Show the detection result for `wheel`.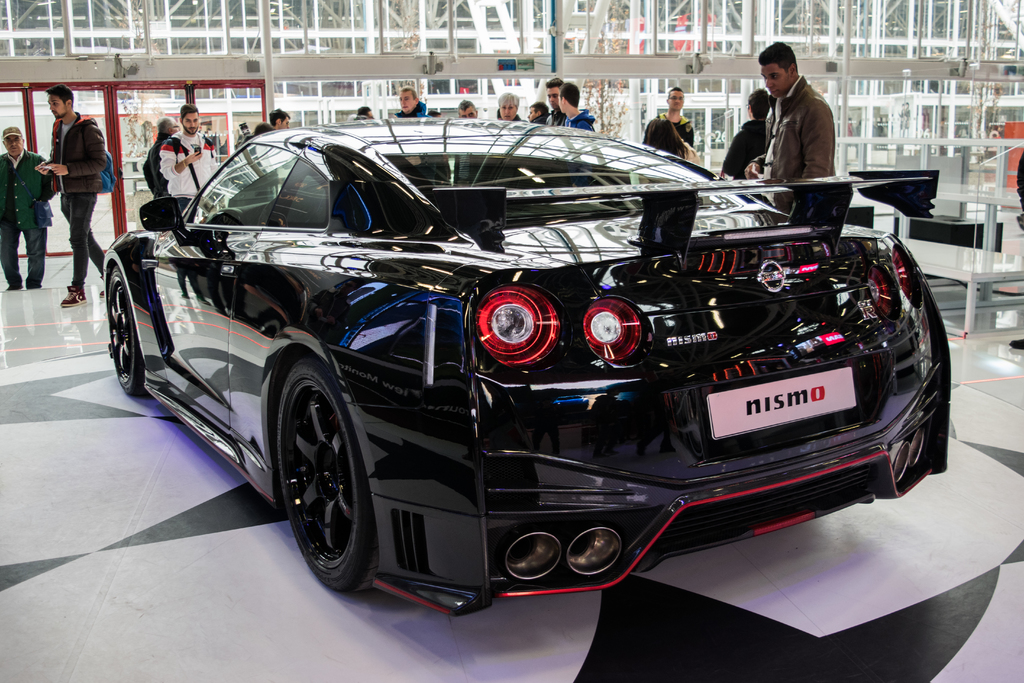
(266, 356, 370, 597).
